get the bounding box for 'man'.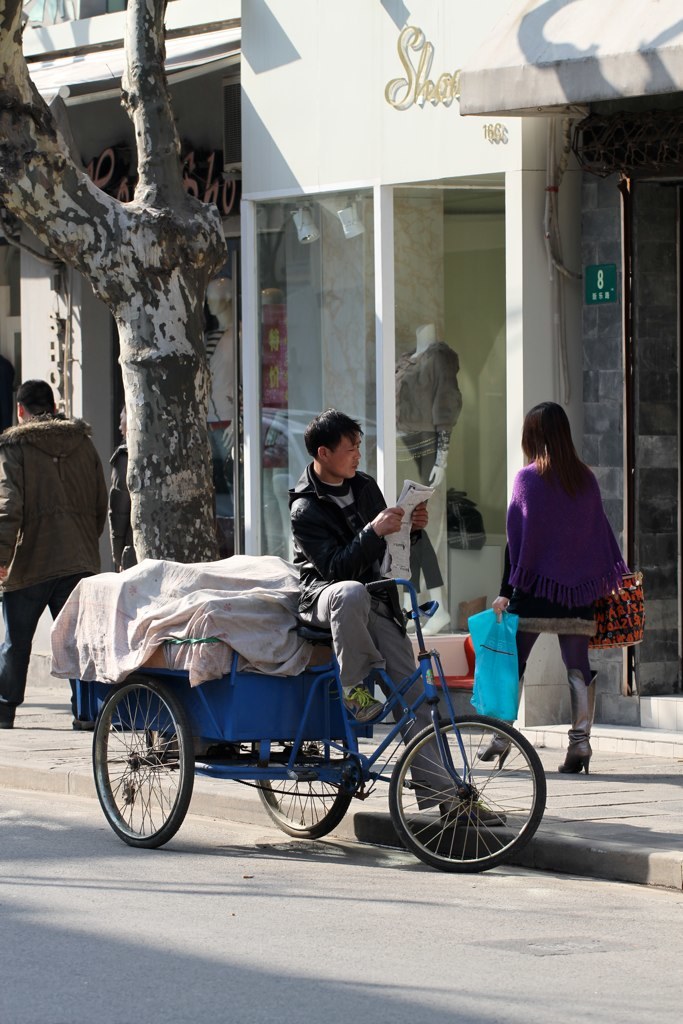
region(107, 401, 127, 581).
